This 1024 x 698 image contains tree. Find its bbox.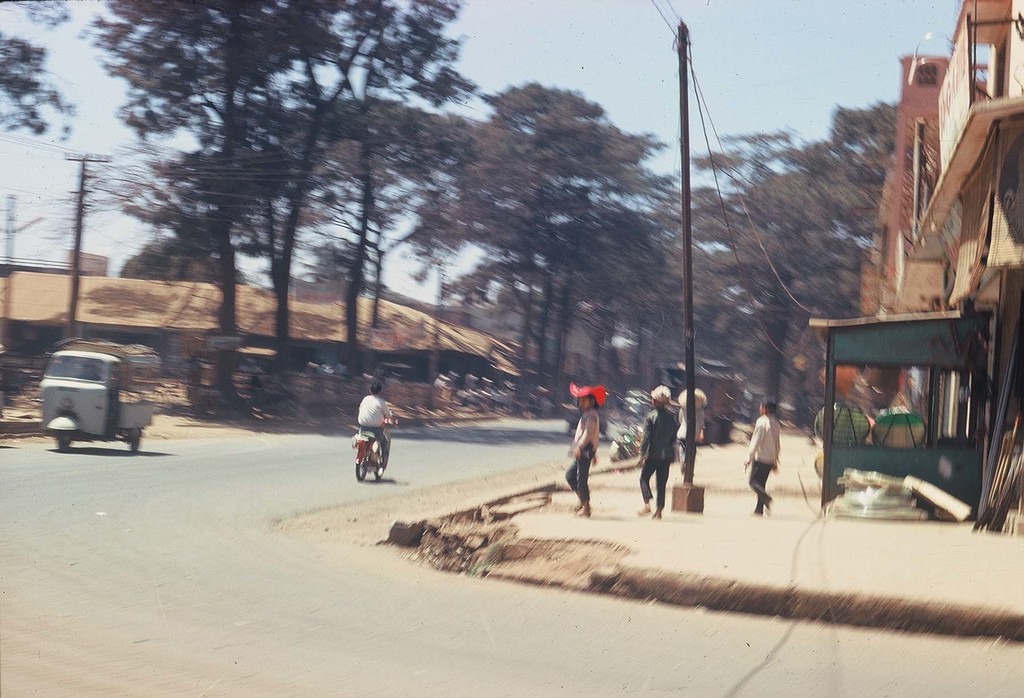
414:66:692:422.
